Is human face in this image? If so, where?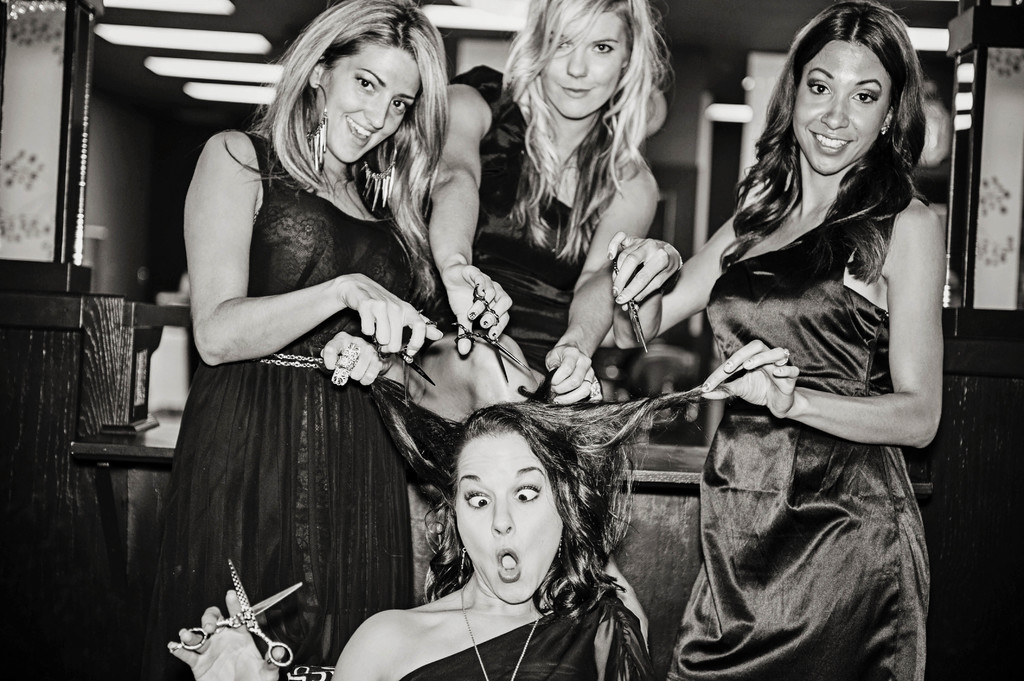
Yes, at pyautogui.locateOnScreen(450, 429, 575, 609).
